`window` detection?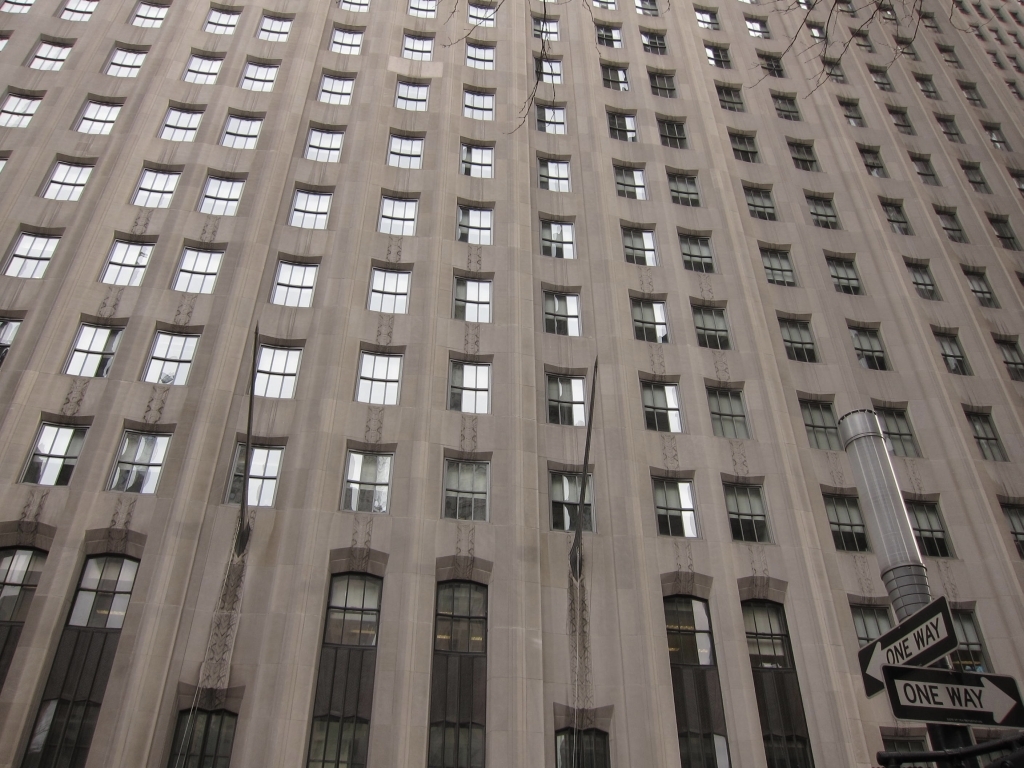
<bbox>595, 25, 620, 47</bbox>
